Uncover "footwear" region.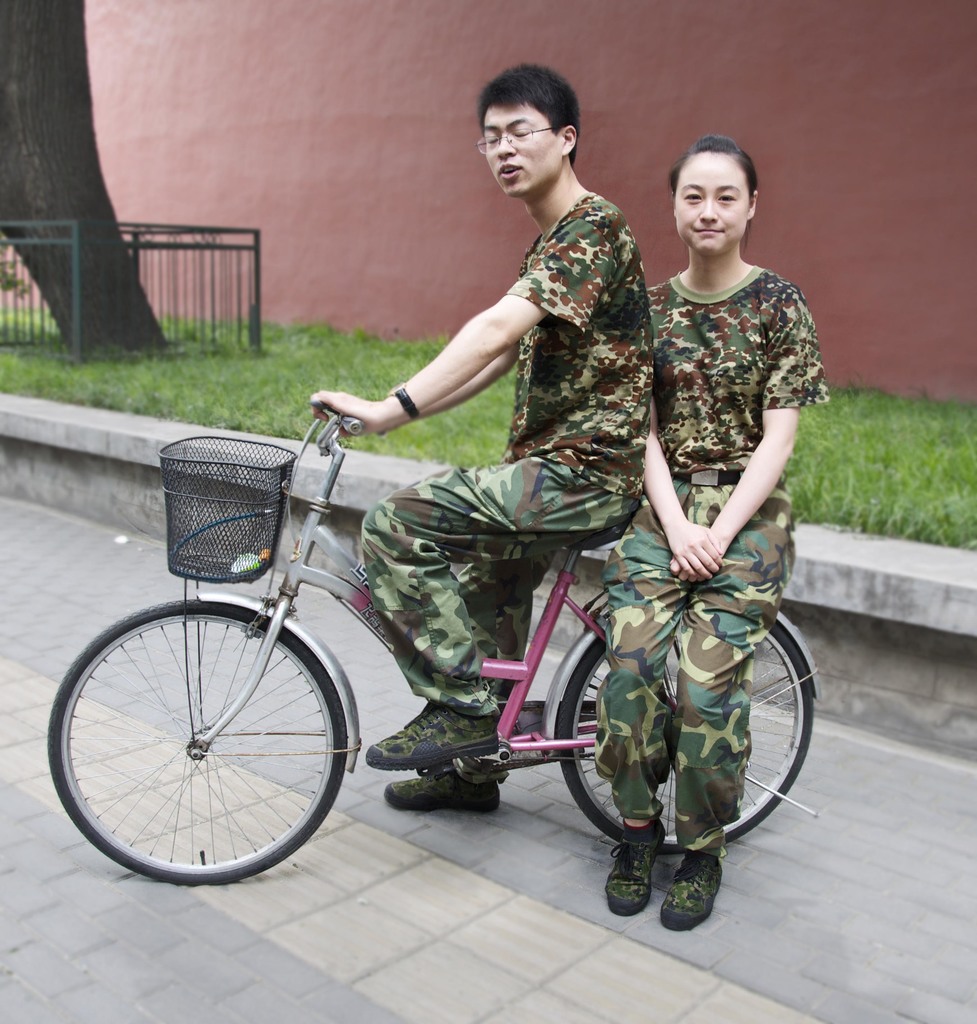
Uncovered: (left=386, top=767, right=500, bottom=810).
